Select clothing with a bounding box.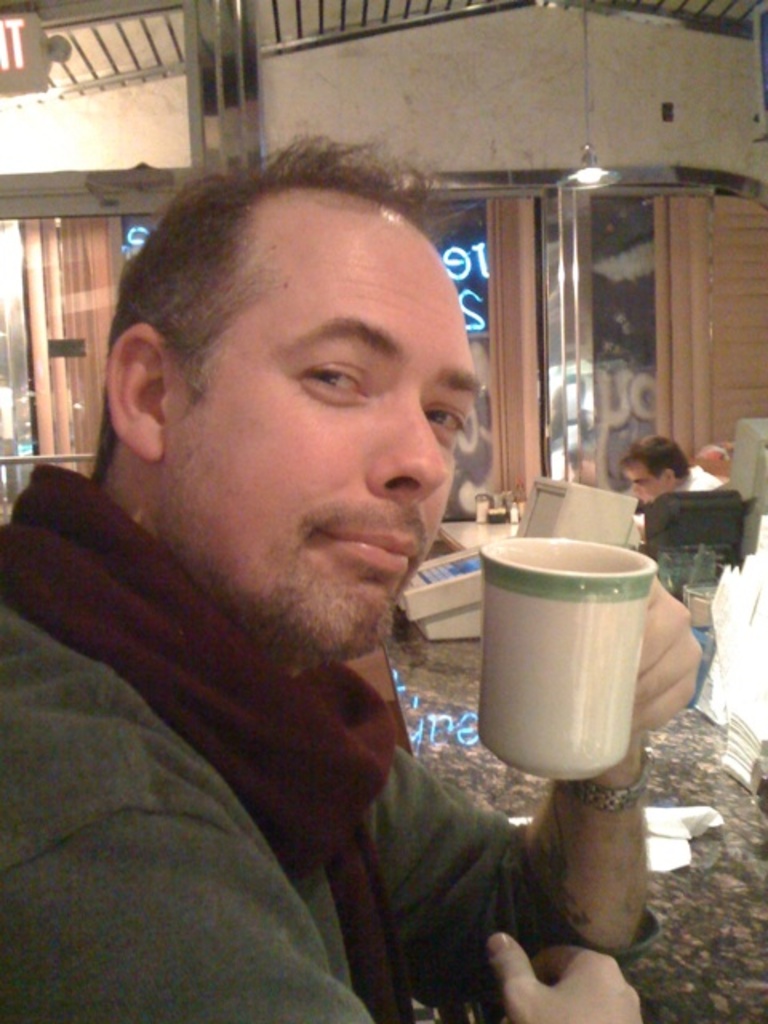
21:366:606:1021.
